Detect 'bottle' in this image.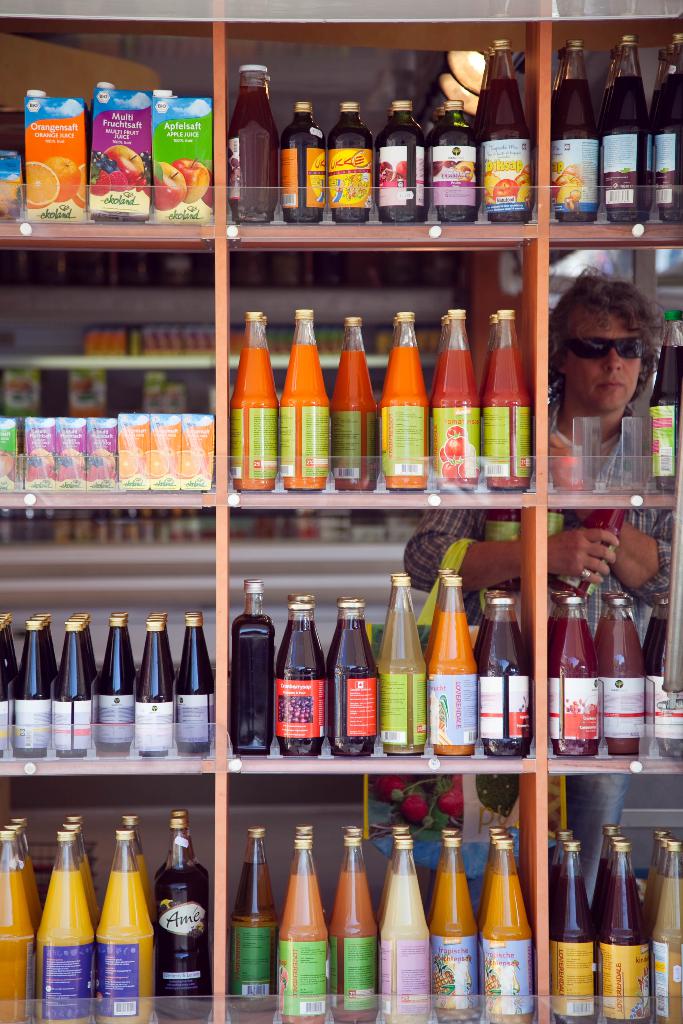
Detection: 383:95:433:214.
